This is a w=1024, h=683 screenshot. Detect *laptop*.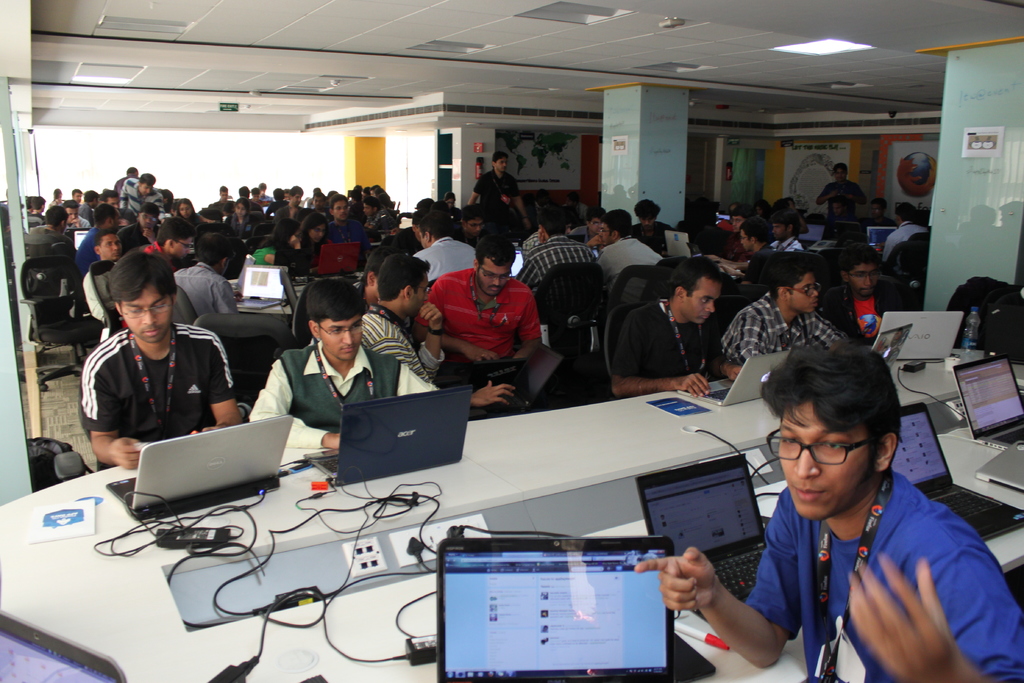
bbox=(687, 243, 717, 263).
